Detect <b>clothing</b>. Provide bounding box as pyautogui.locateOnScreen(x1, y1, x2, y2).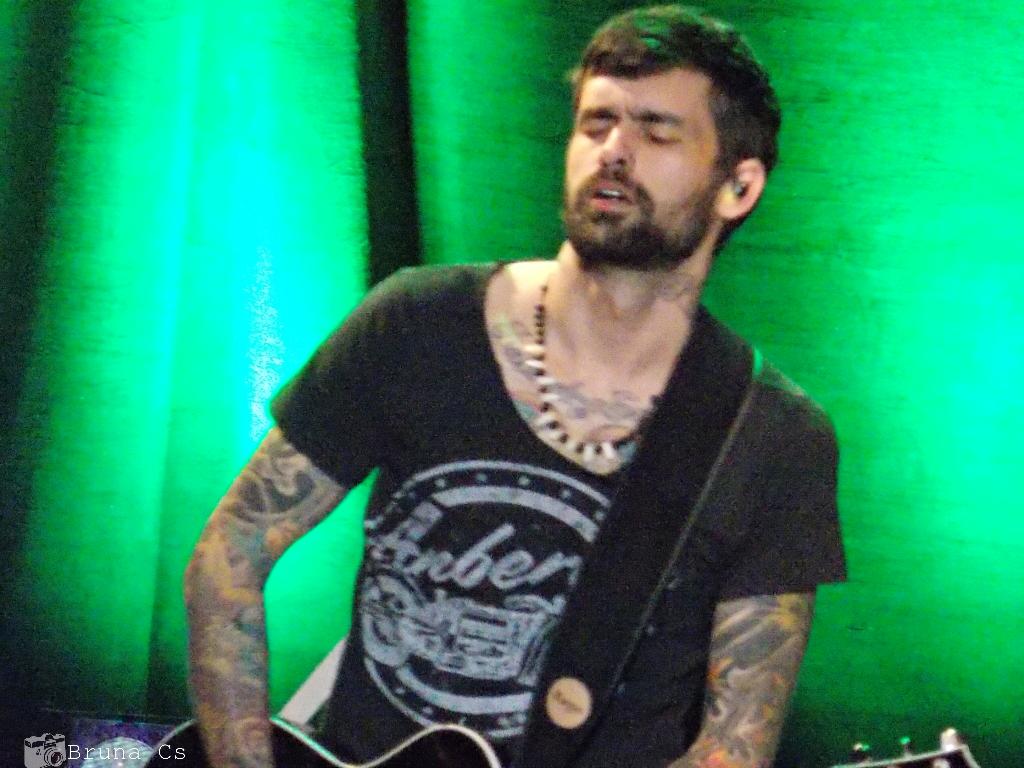
pyautogui.locateOnScreen(172, 184, 848, 746).
